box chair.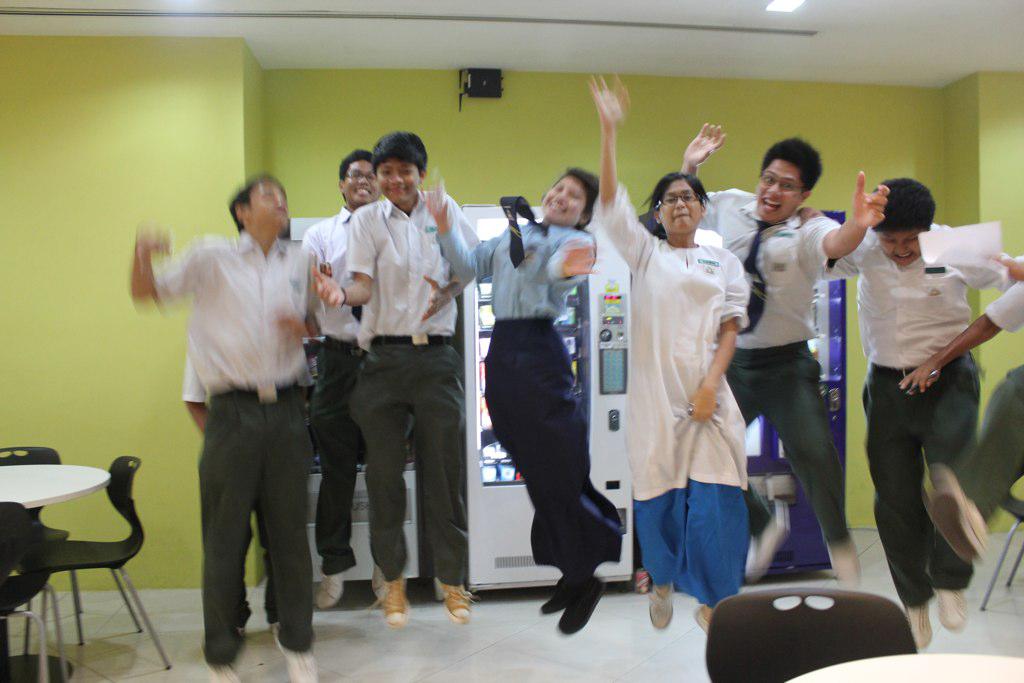
x1=0 y1=441 x2=86 y2=648.
